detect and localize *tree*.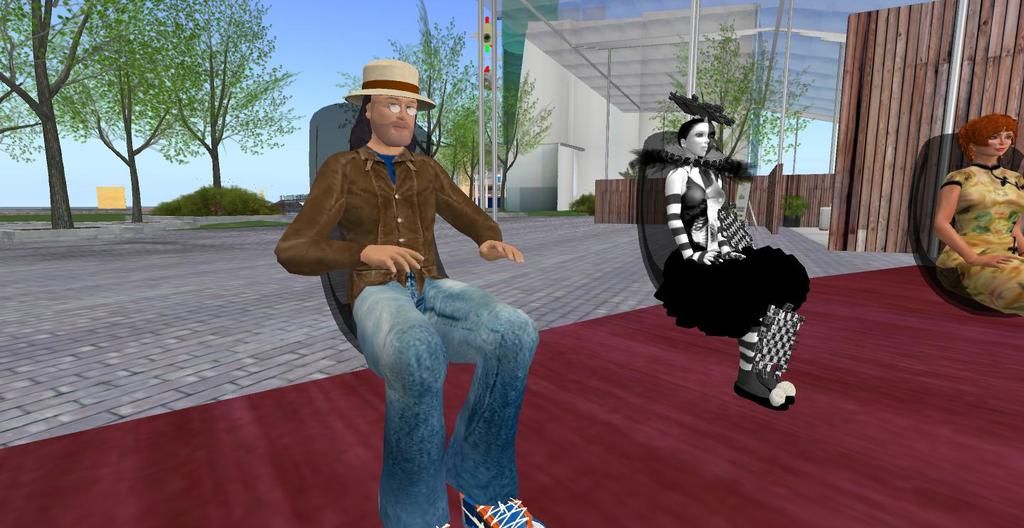
Localized at bbox=[437, 35, 499, 212].
